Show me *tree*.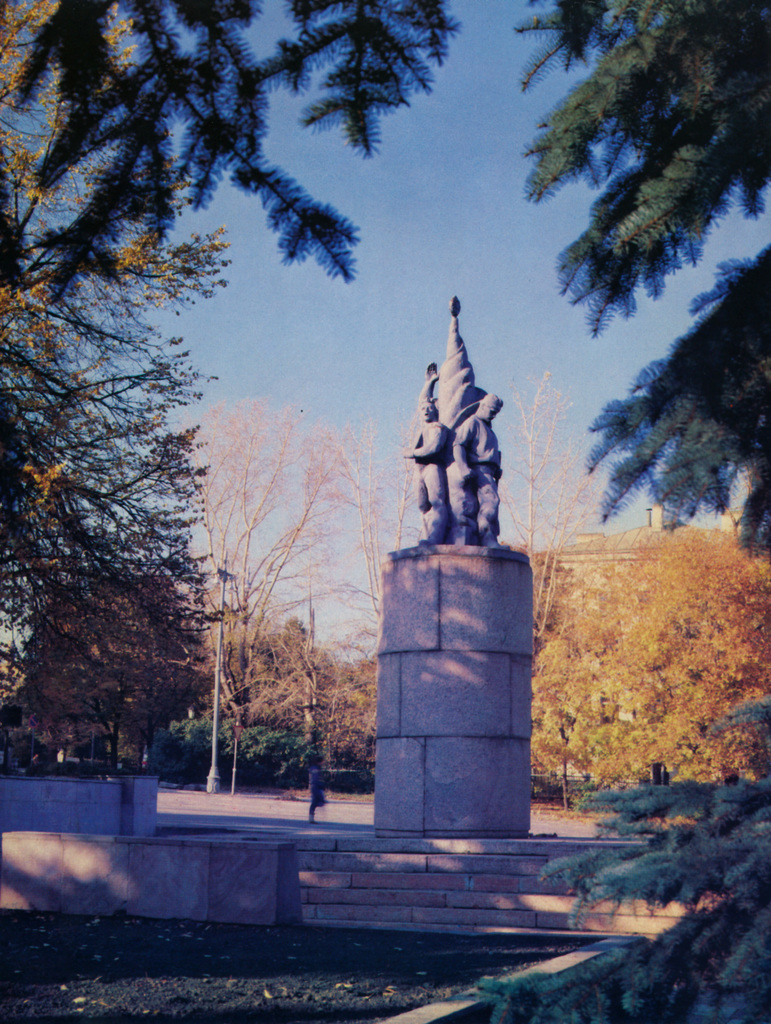
*tree* is here: 490, 0, 770, 567.
